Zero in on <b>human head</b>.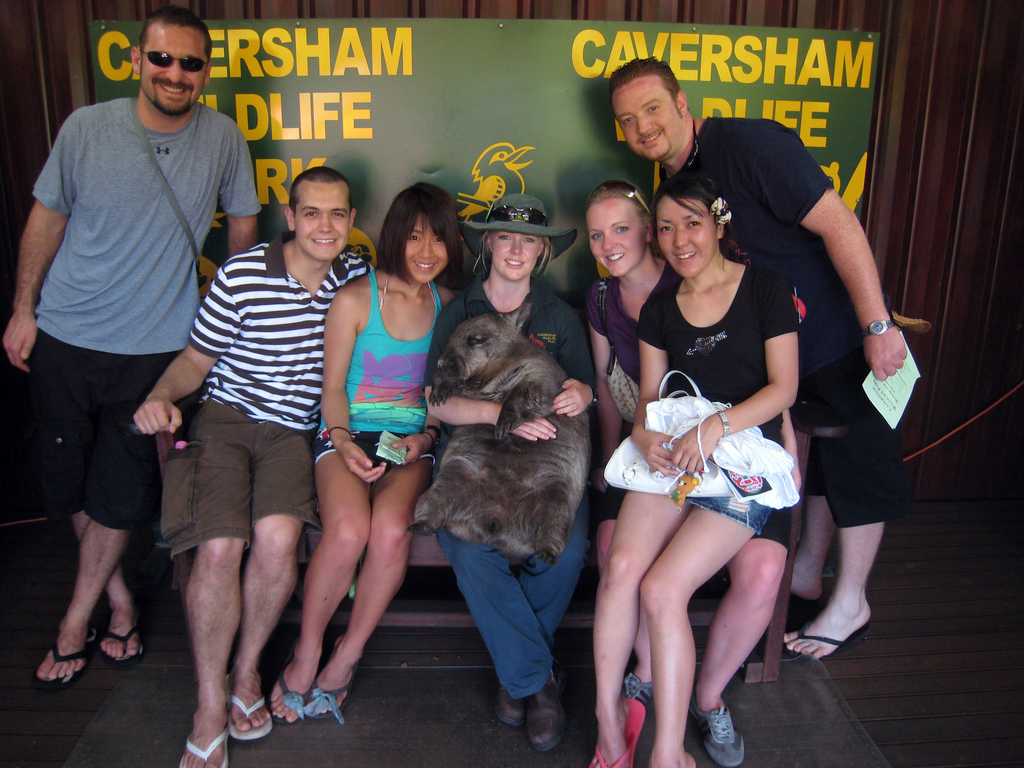
Zeroed in: 585,179,653,284.
